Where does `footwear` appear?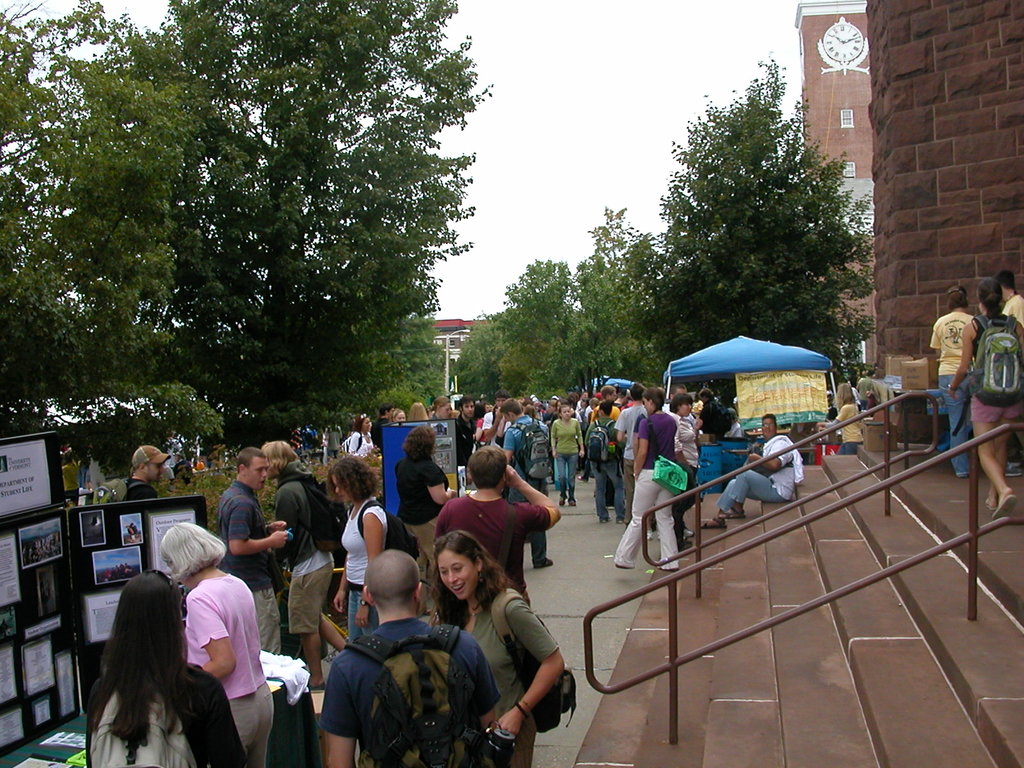
Appears at 567:499:573:508.
